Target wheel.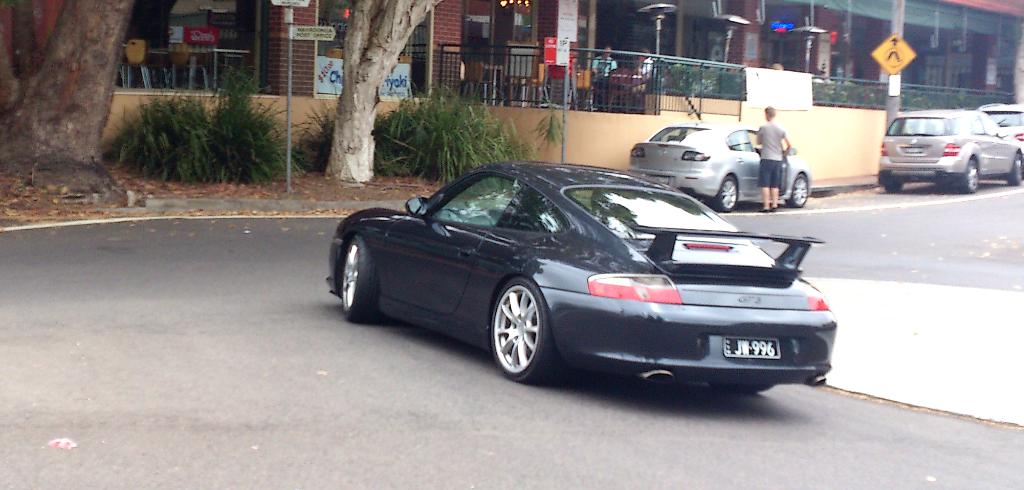
Target region: 885,174,901,193.
